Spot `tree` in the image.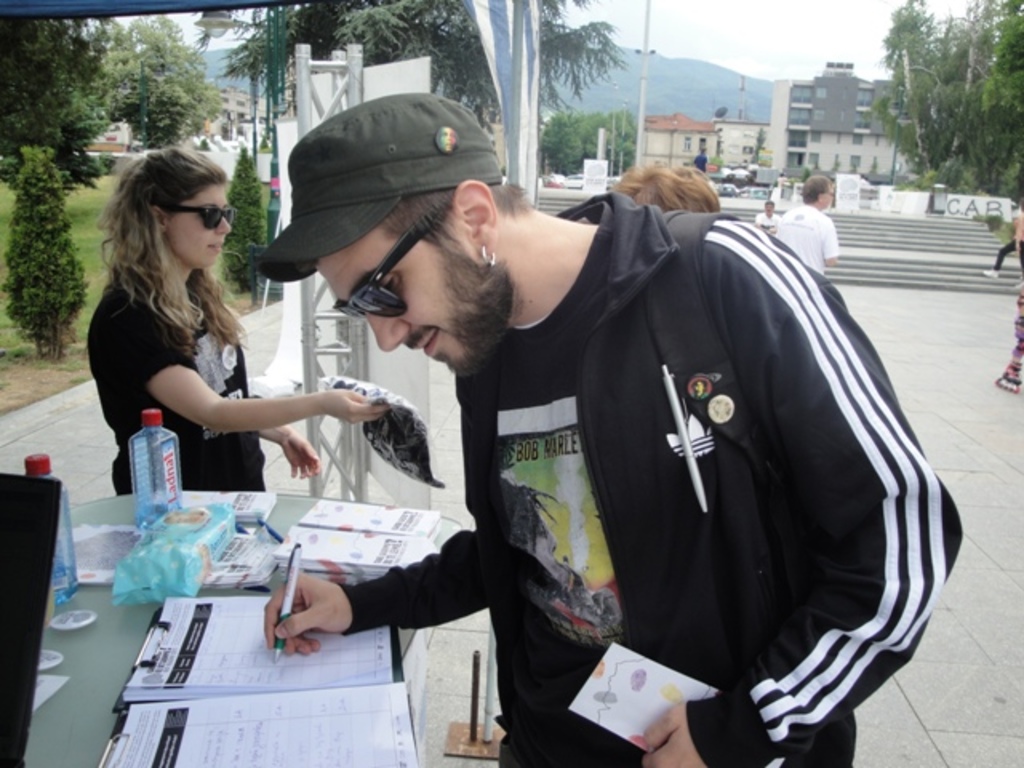
`tree` found at [left=112, top=50, right=192, bottom=146].
